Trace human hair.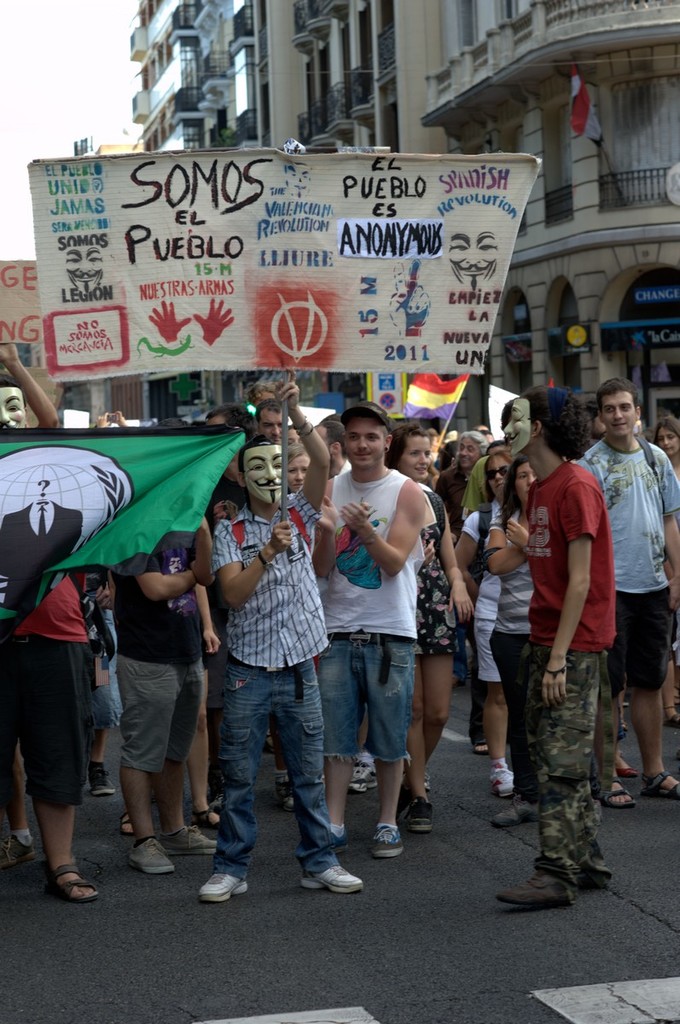
Traced to <region>253, 398, 285, 416</region>.
